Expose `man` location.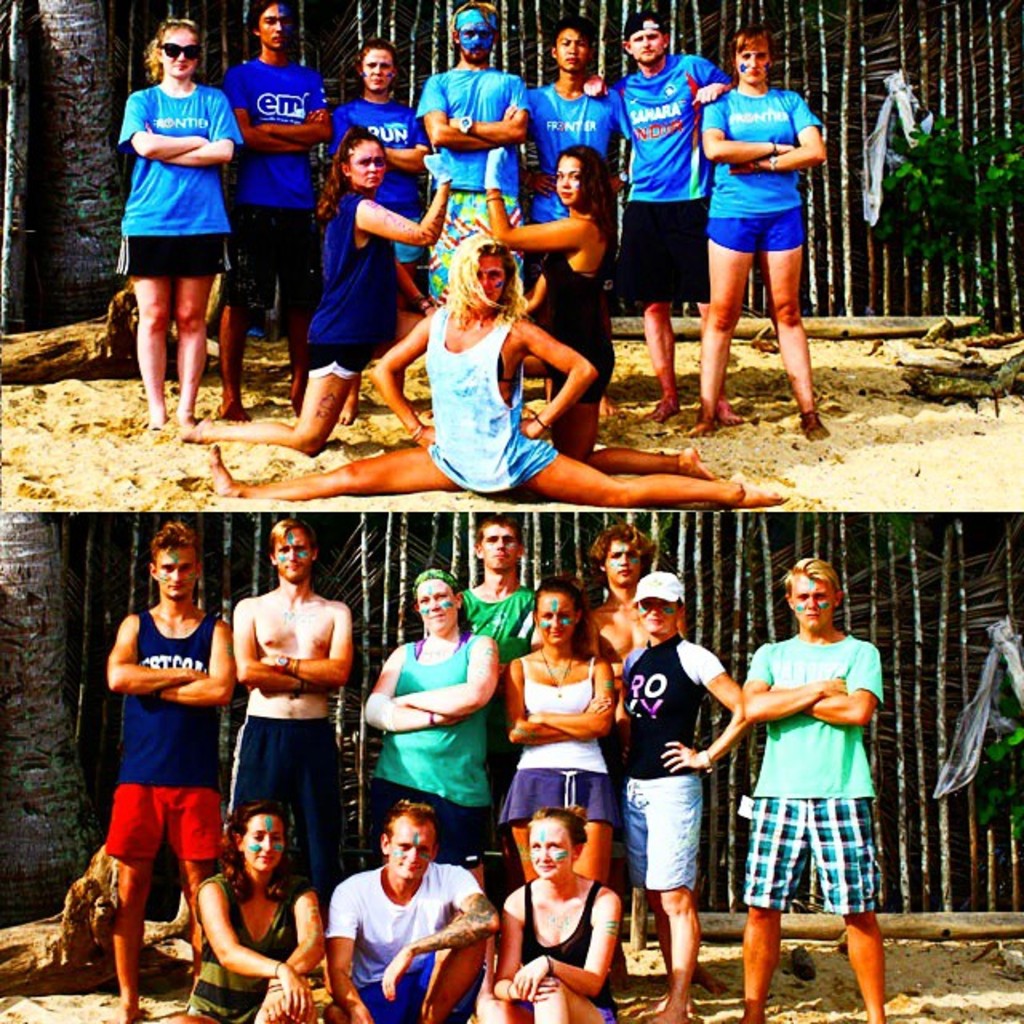
Exposed at <box>464,514,544,666</box>.
